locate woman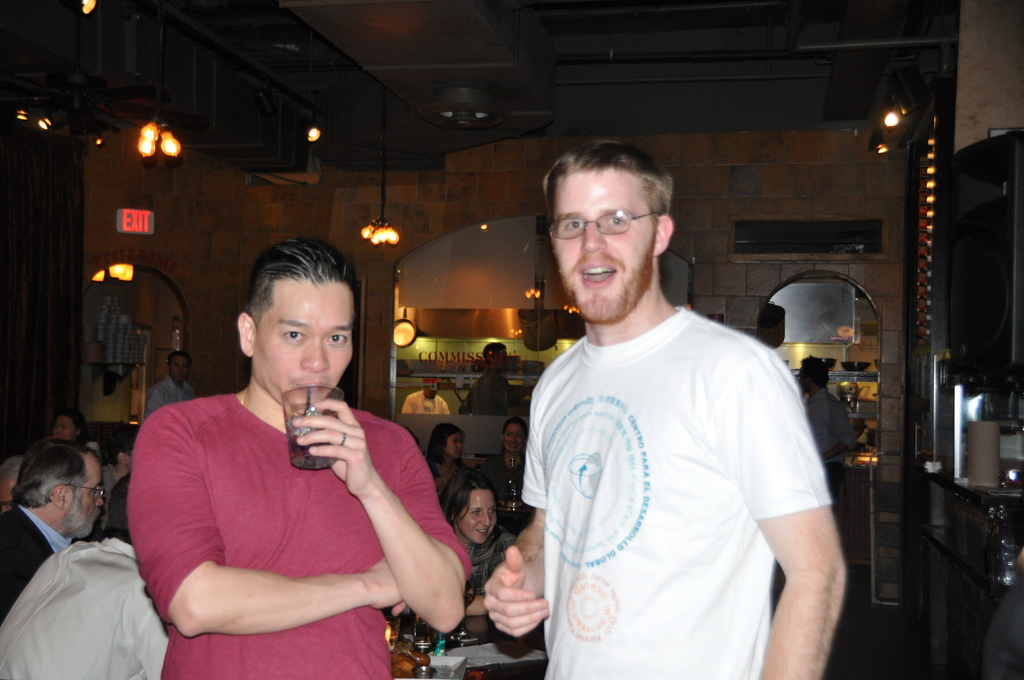
[left=480, top=417, right=526, bottom=502]
